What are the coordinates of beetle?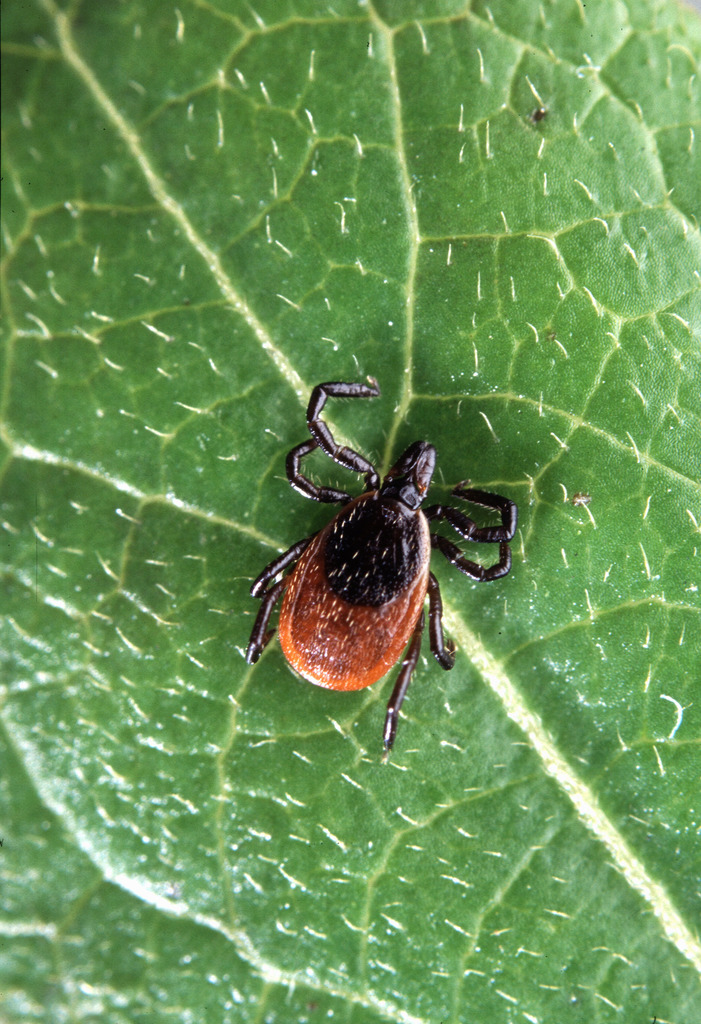
(left=229, top=367, right=523, bottom=746).
